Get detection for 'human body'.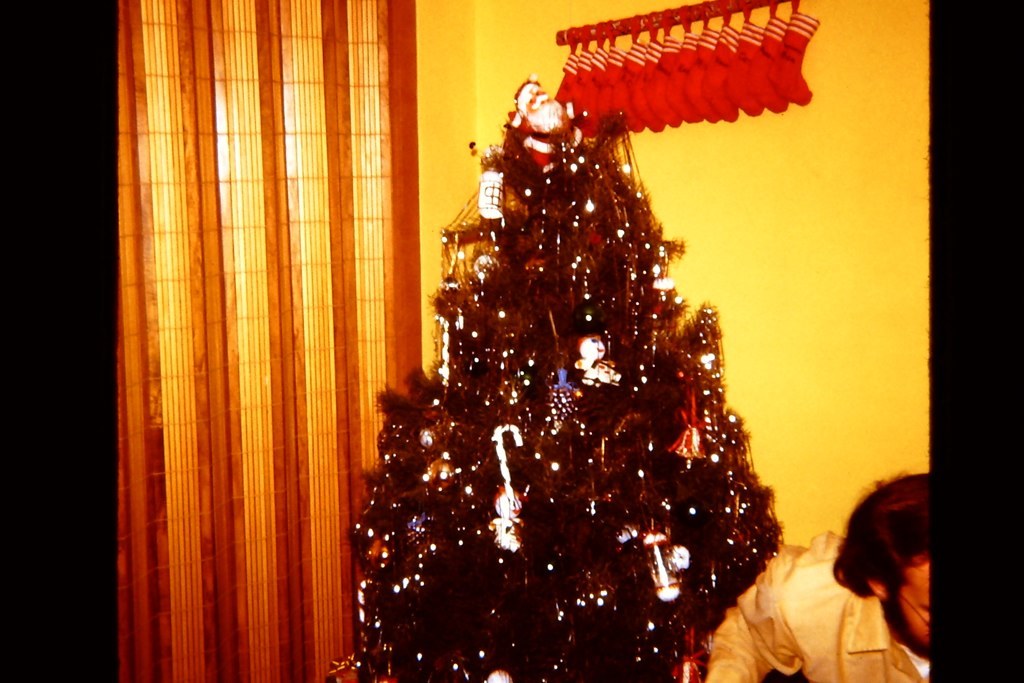
Detection: bbox(688, 461, 951, 682).
